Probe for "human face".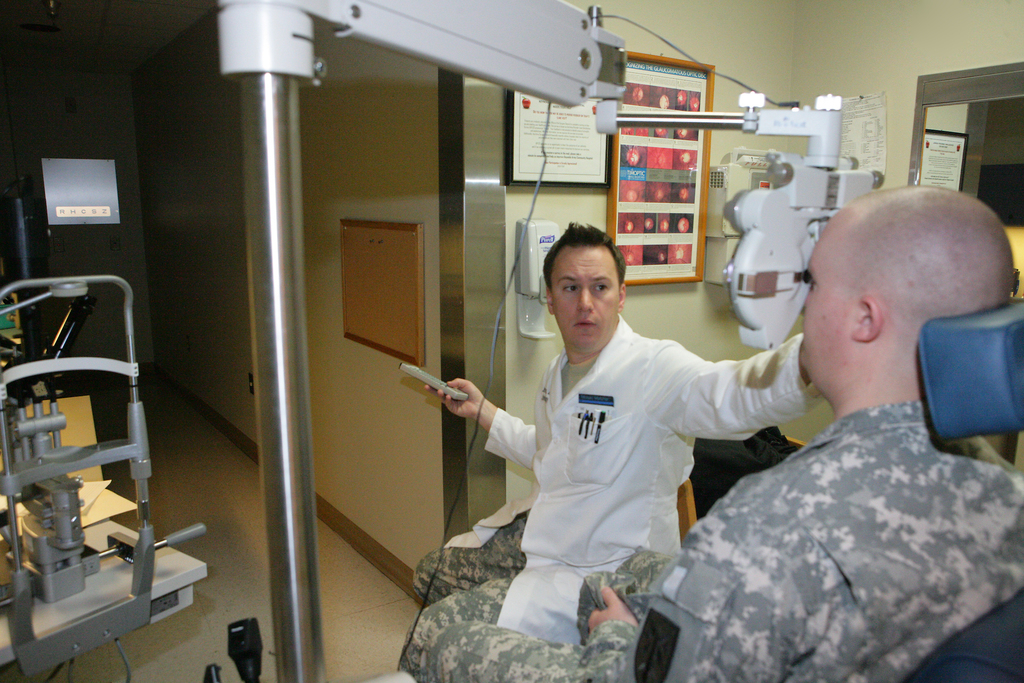
Probe result: rect(551, 241, 623, 346).
